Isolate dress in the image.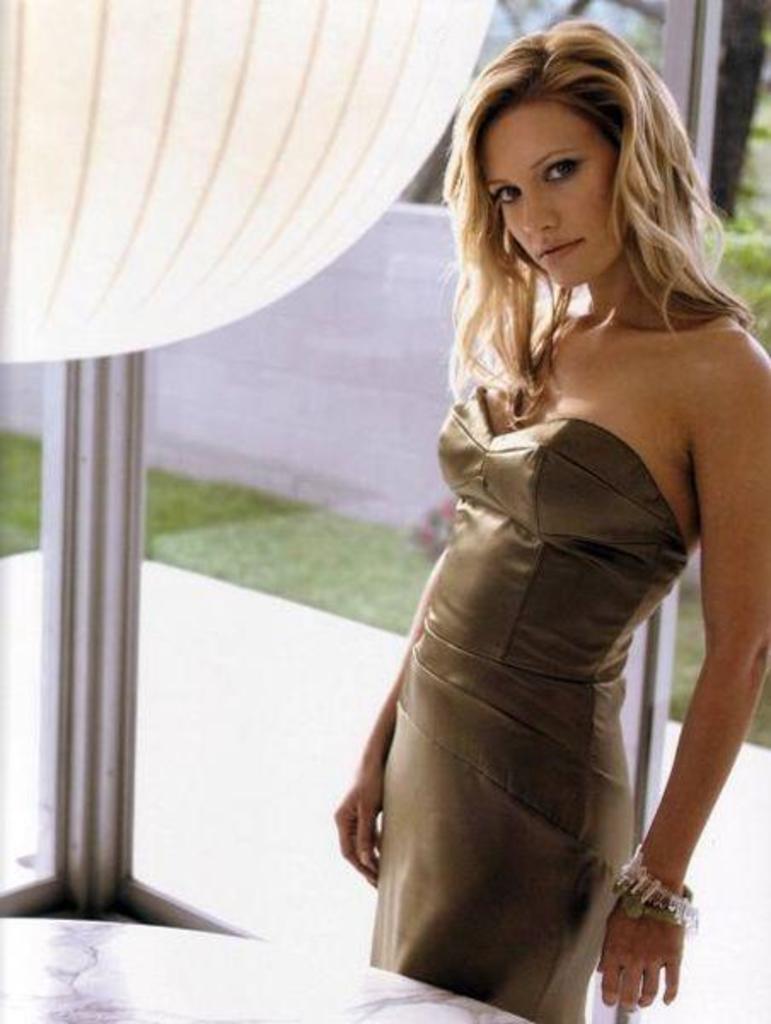
Isolated region: (365, 374, 689, 1022).
